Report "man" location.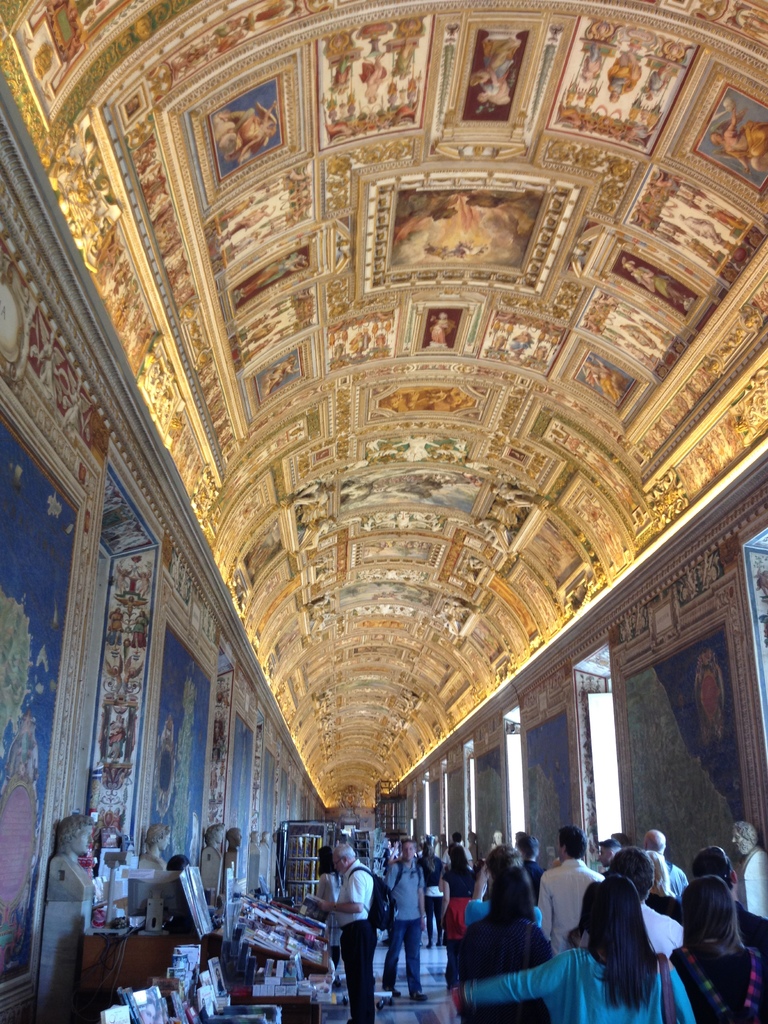
Report: [51, 817, 98, 904].
